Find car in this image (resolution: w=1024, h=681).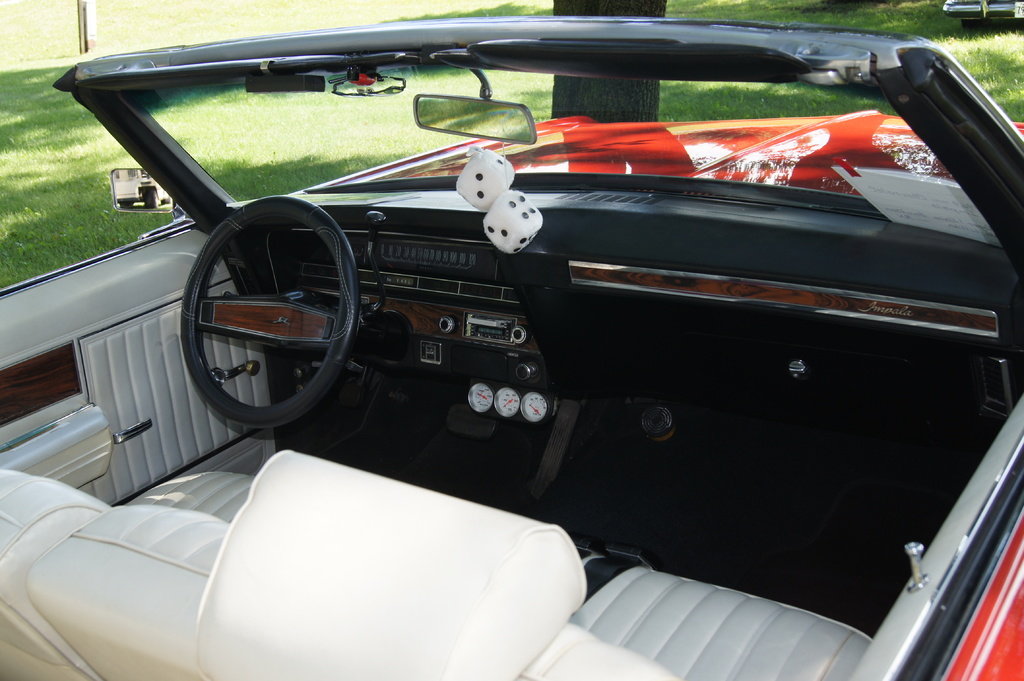
{"x1": 76, "y1": 0, "x2": 1023, "y2": 680}.
